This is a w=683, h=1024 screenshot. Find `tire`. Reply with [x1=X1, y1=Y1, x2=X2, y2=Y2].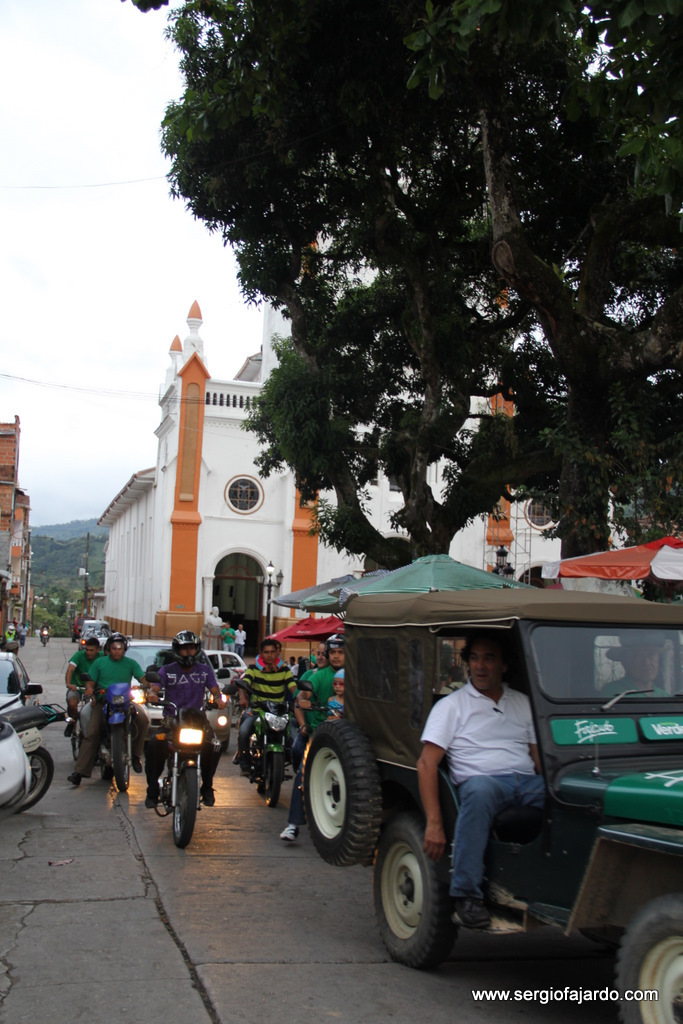
[x1=262, y1=750, x2=280, y2=808].
